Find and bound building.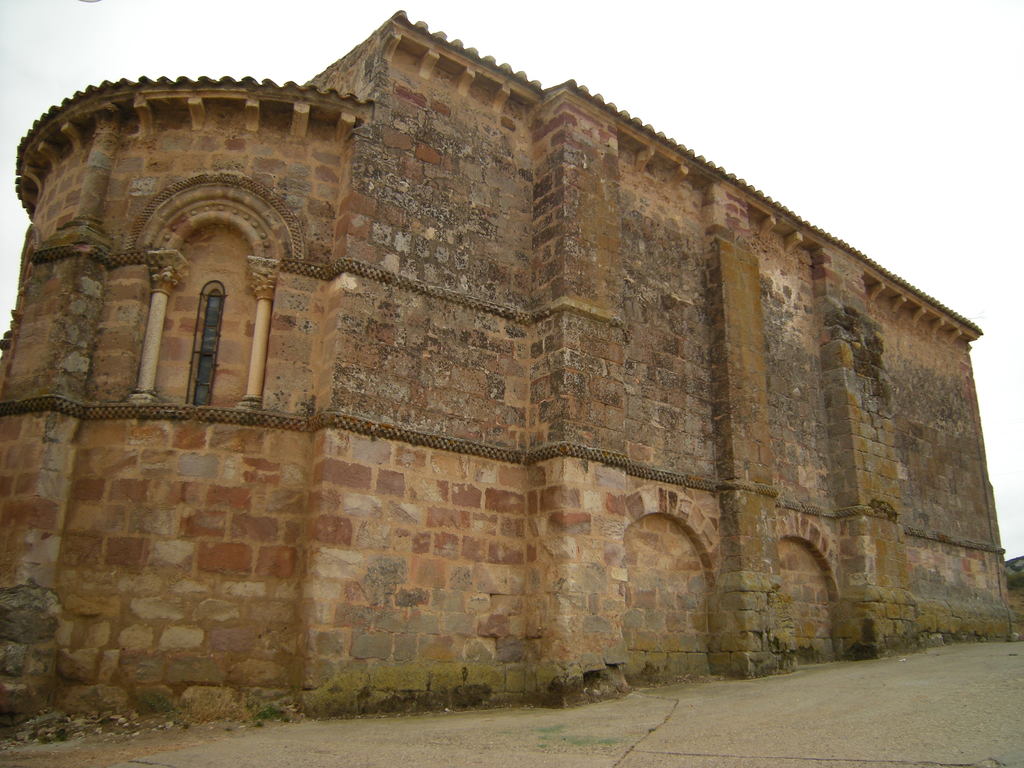
Bound: 0, 10, 1023, 737.
